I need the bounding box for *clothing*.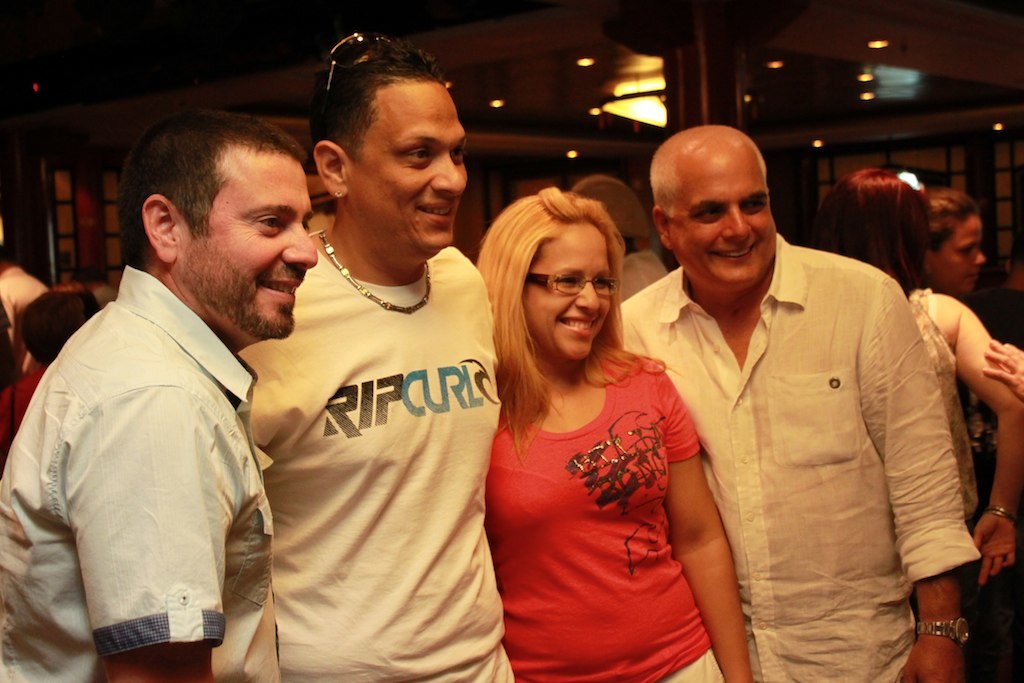
Here it is: detection(626, 220, 997, 670).
